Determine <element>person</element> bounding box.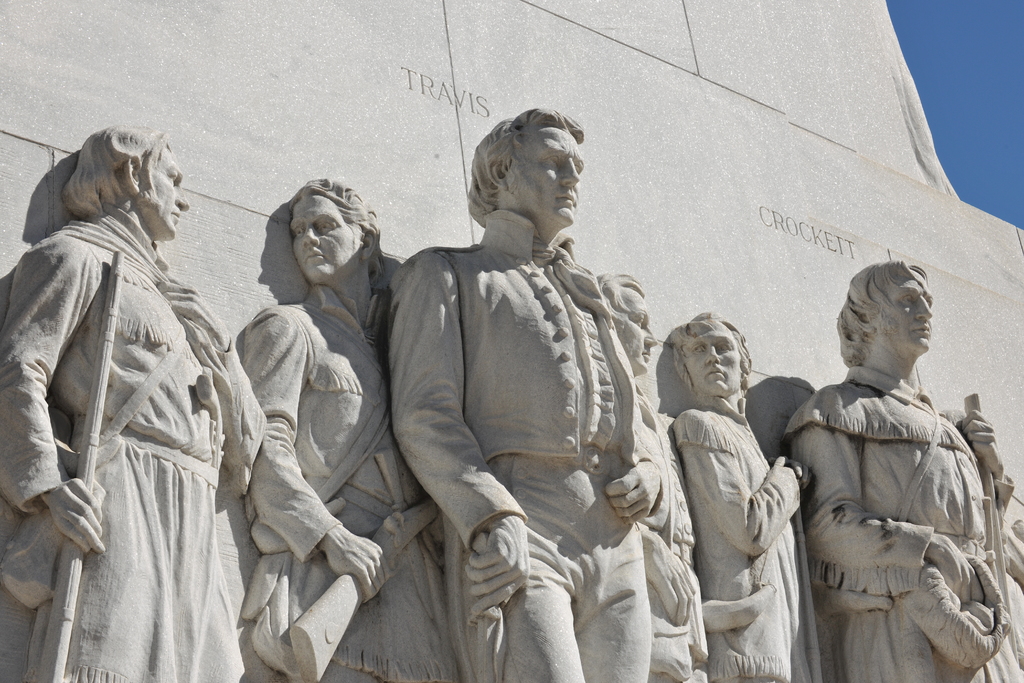
Determined: bbox=[241, 177, 461, 682].
